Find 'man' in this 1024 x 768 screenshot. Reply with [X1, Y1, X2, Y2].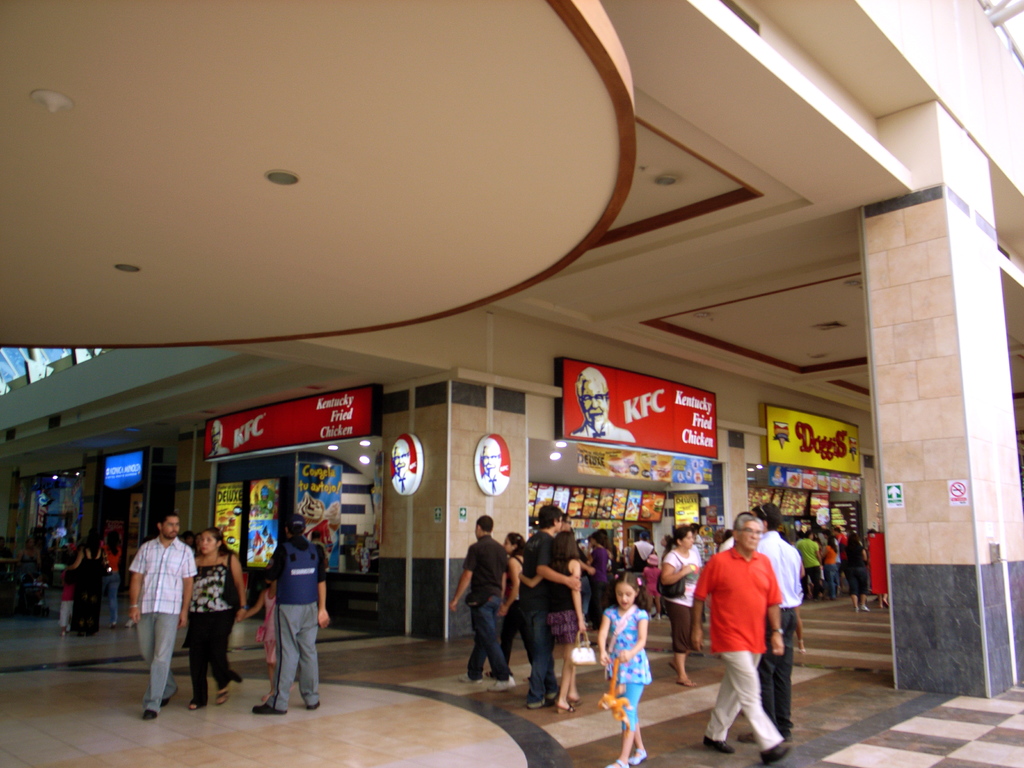
[835, 524, 848, 589].
